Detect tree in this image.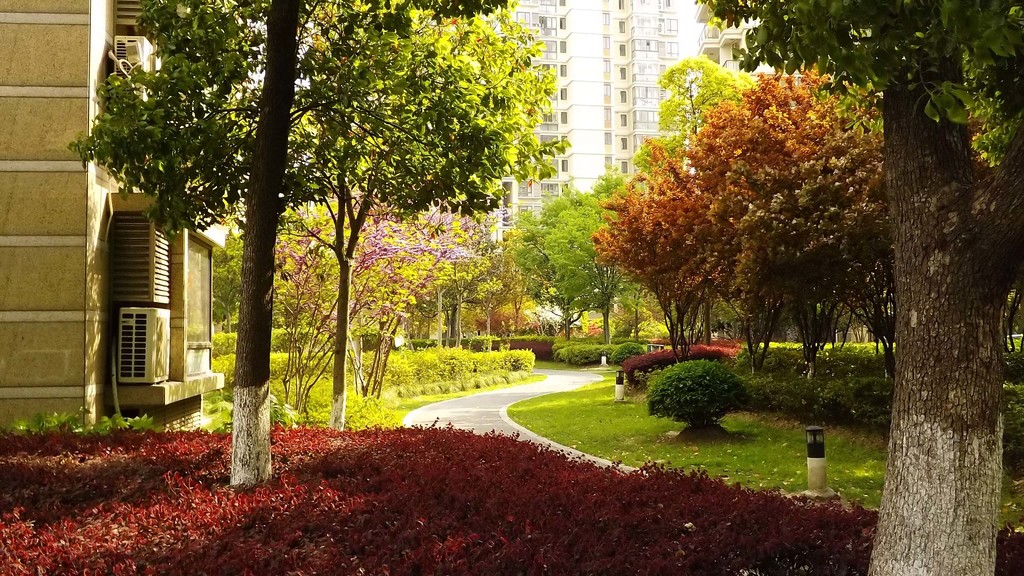
Detection: {"x1": 225, "y1": 1, "x2": 307, "y2": 493}.
